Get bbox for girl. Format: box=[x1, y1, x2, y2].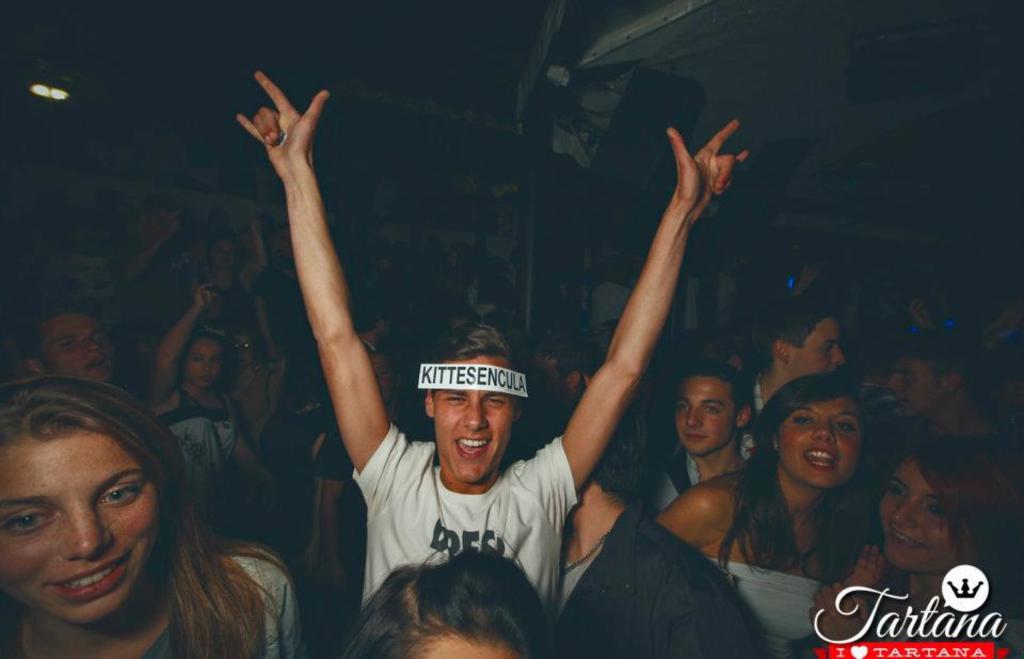
box=[809, 441, 1023, 658].
